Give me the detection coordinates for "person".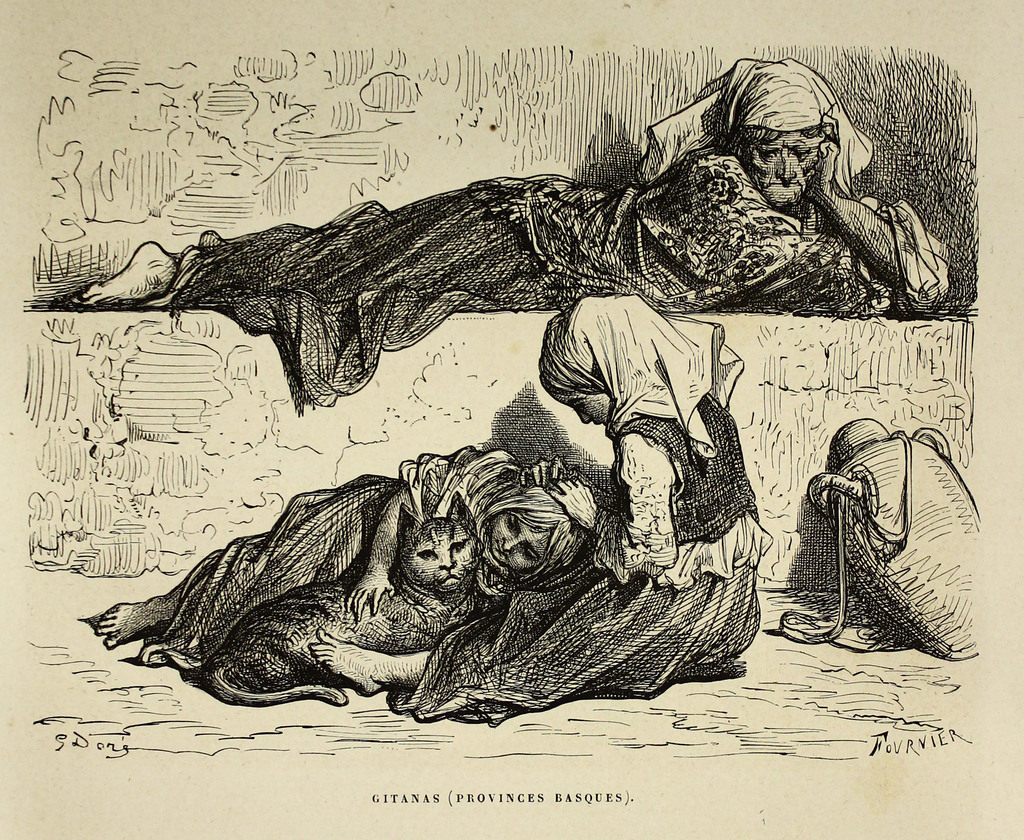
68 54 953 406.
